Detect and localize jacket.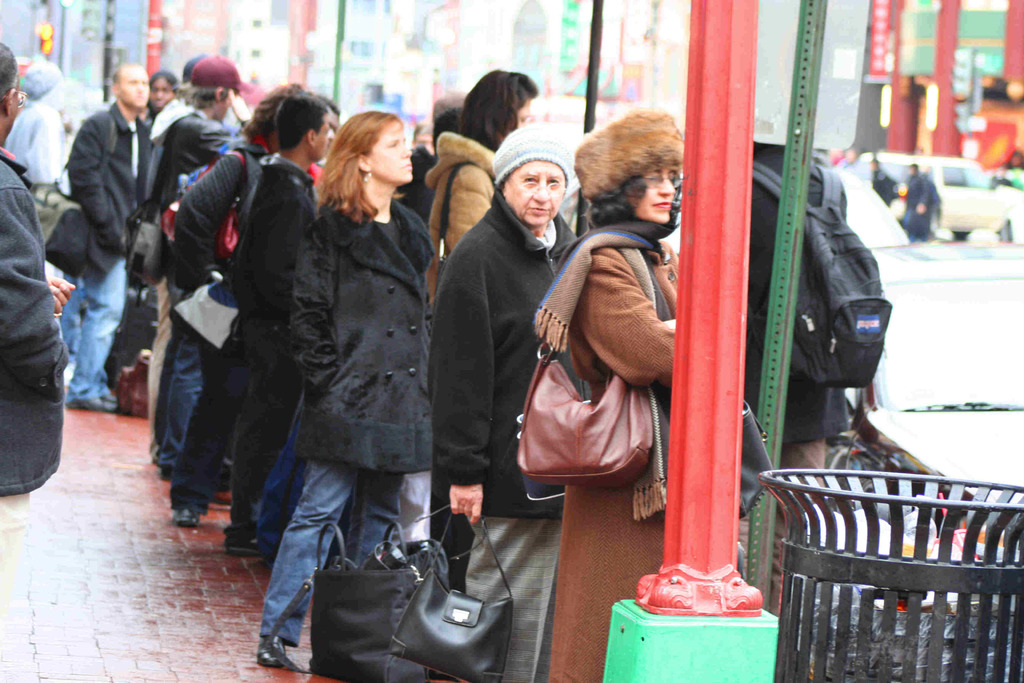
Localized at (x1=425, y1=183, x2=577, y2=523).
